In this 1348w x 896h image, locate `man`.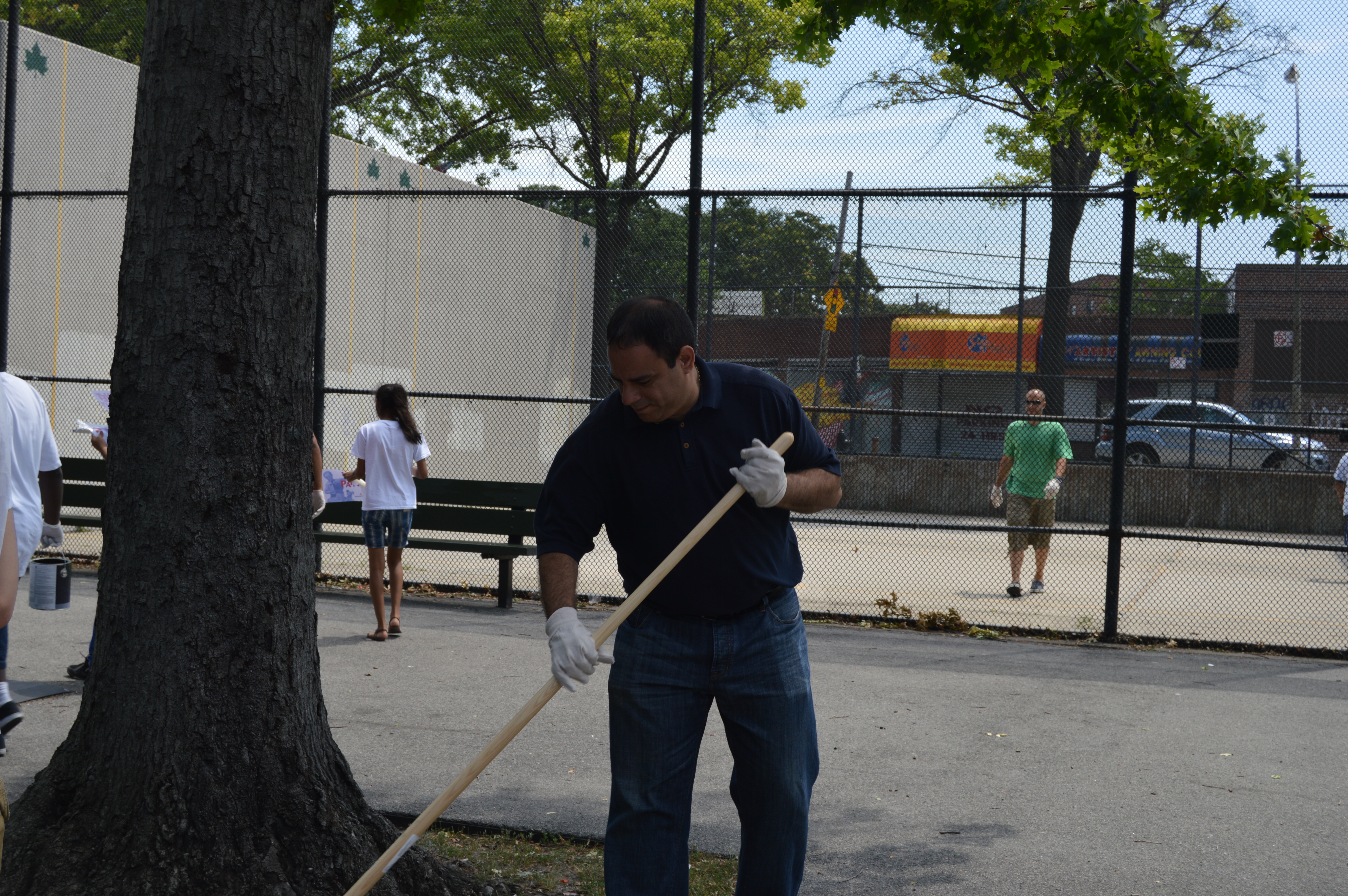
Bounding box: l=0, t=83, r=14, b=165.
